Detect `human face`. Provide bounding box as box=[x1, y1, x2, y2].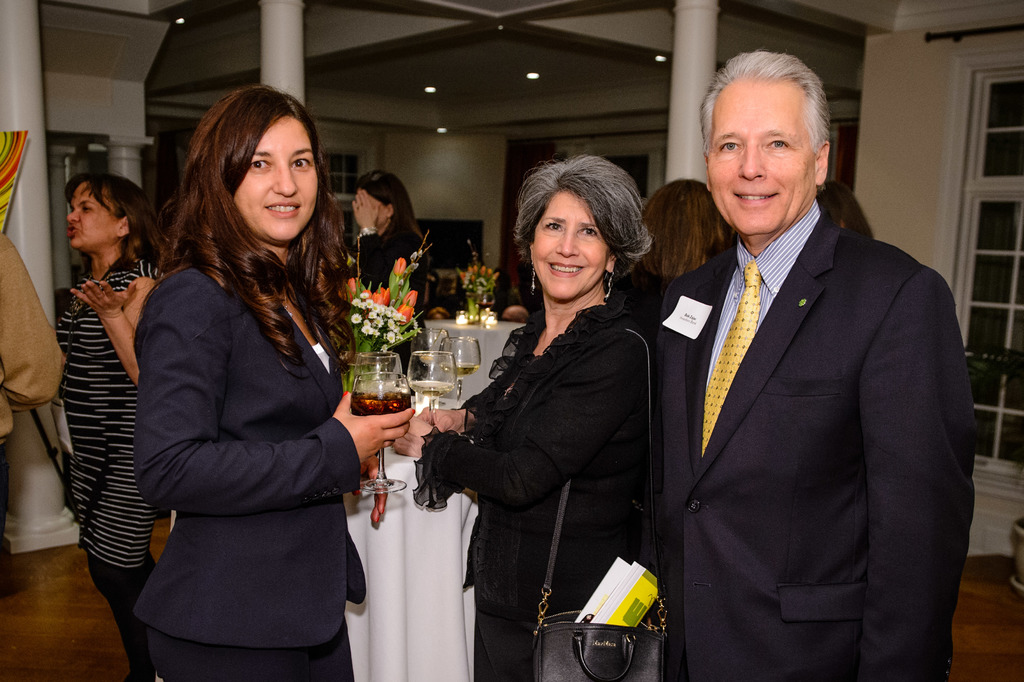
box=[532, 188, 608, 300].
